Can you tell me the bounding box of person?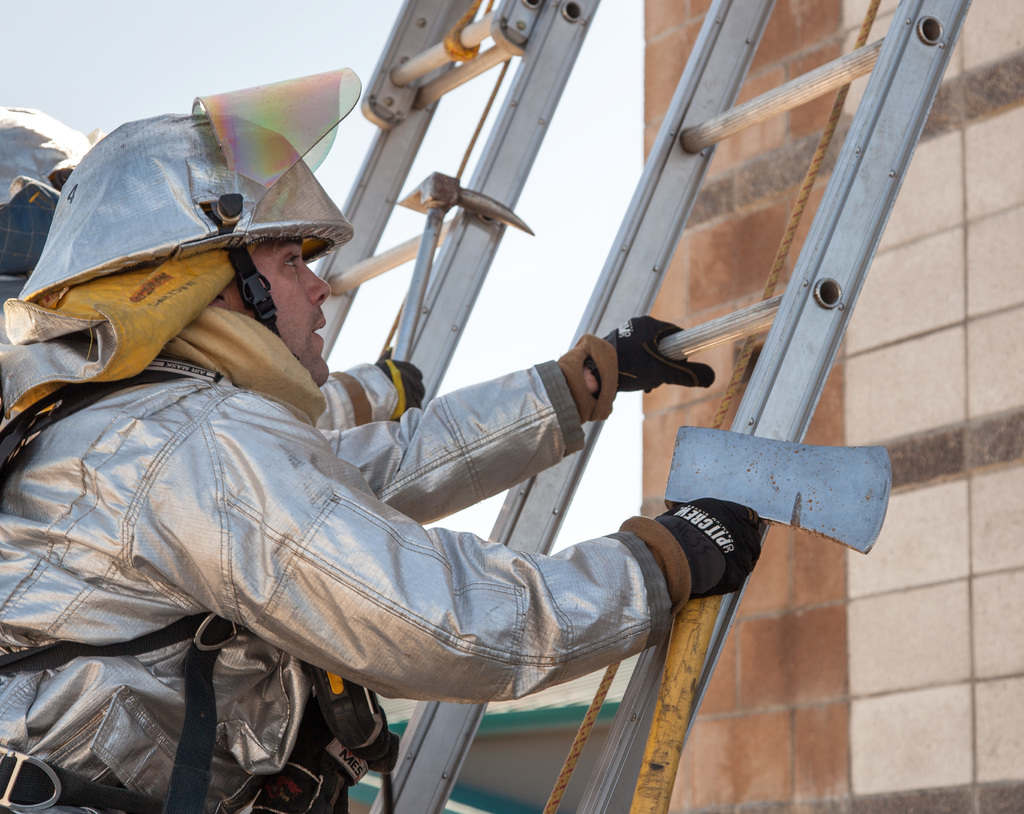
[0, 117, 759, 813].
